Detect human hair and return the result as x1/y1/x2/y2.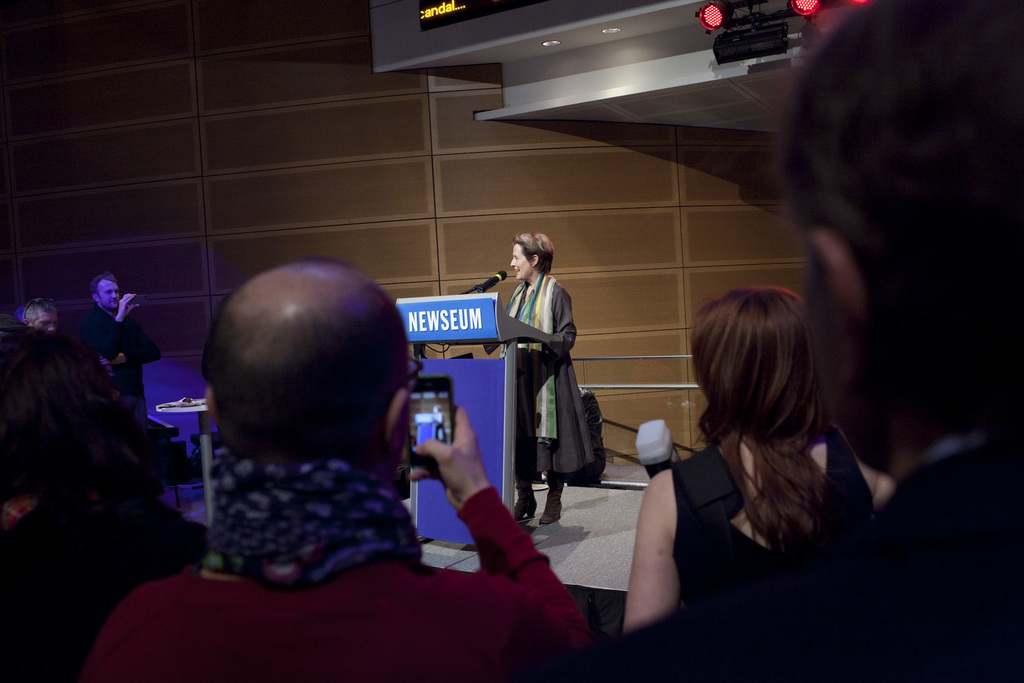
197/281/407/472.
